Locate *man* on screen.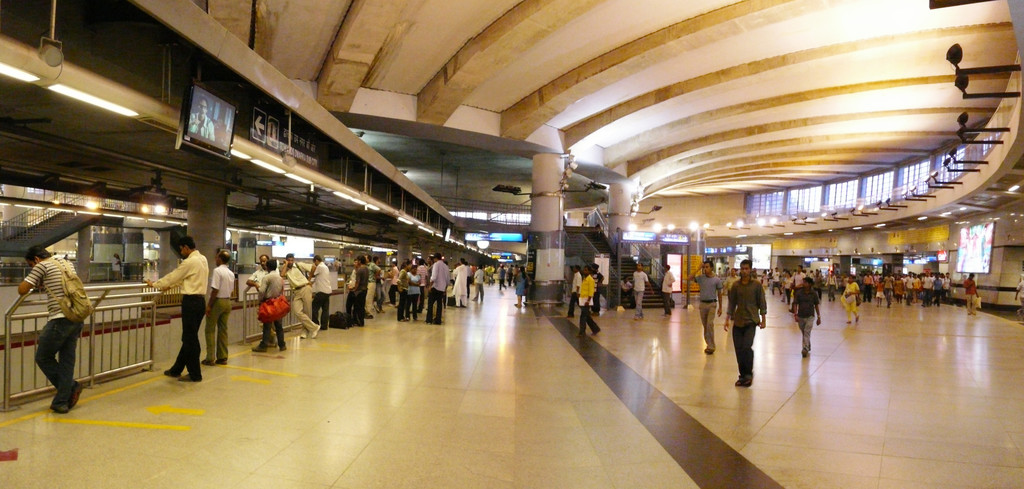
On screen at {"x1": 945, "y1": 271, "x2": 952, "y2": 301}.
